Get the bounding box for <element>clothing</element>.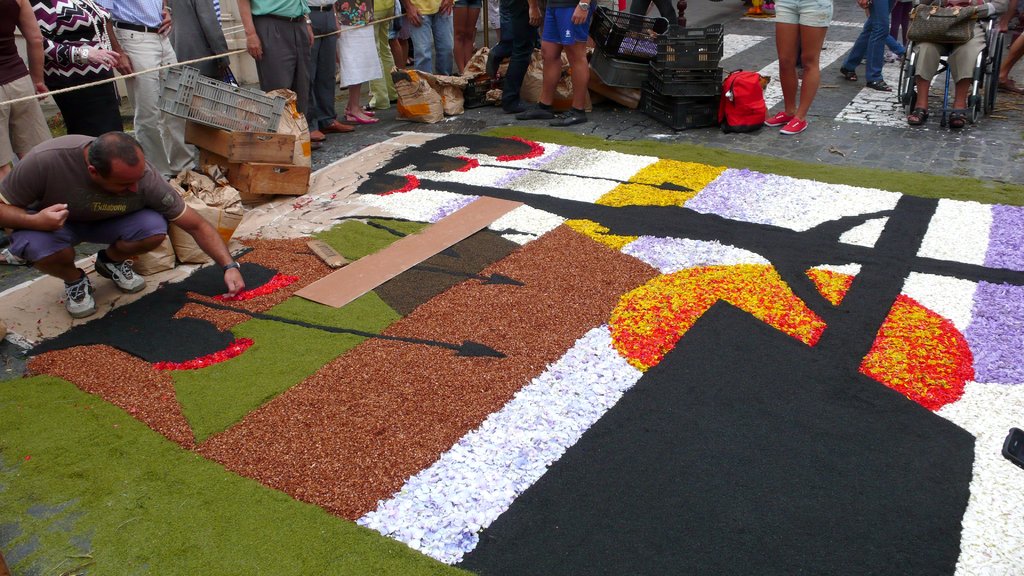
x1=910, y1=0, x2=990, y2=82.
